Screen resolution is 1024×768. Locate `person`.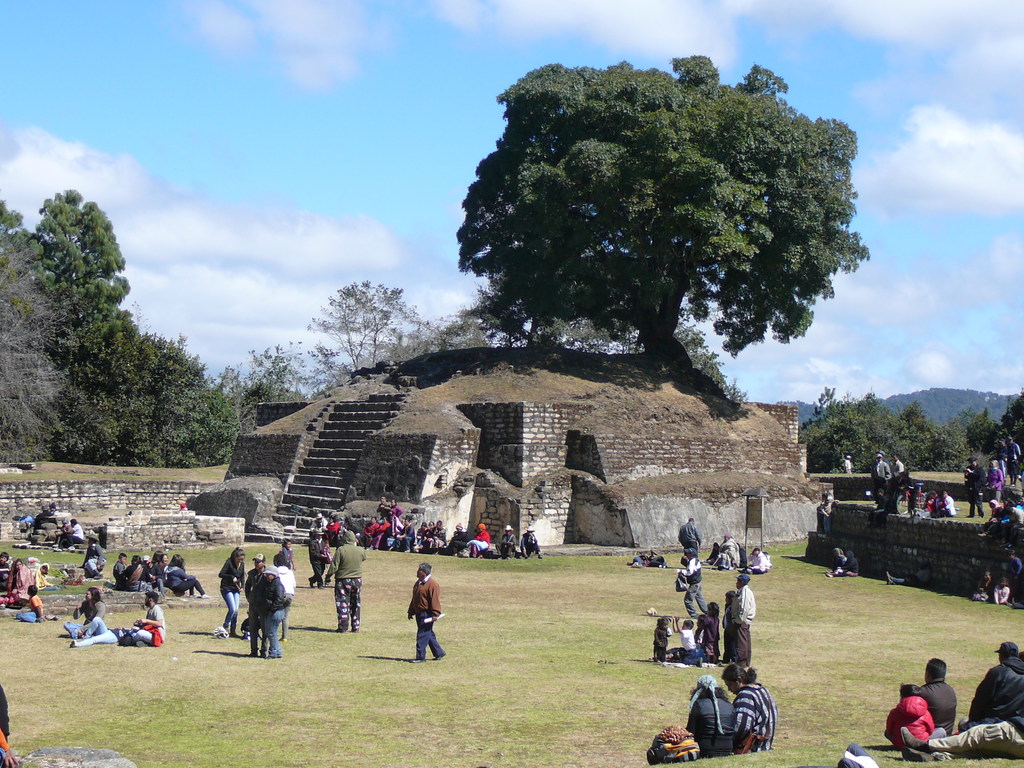
{"left": 868, "top": 452, "right": 890, "bottom": 500}.
